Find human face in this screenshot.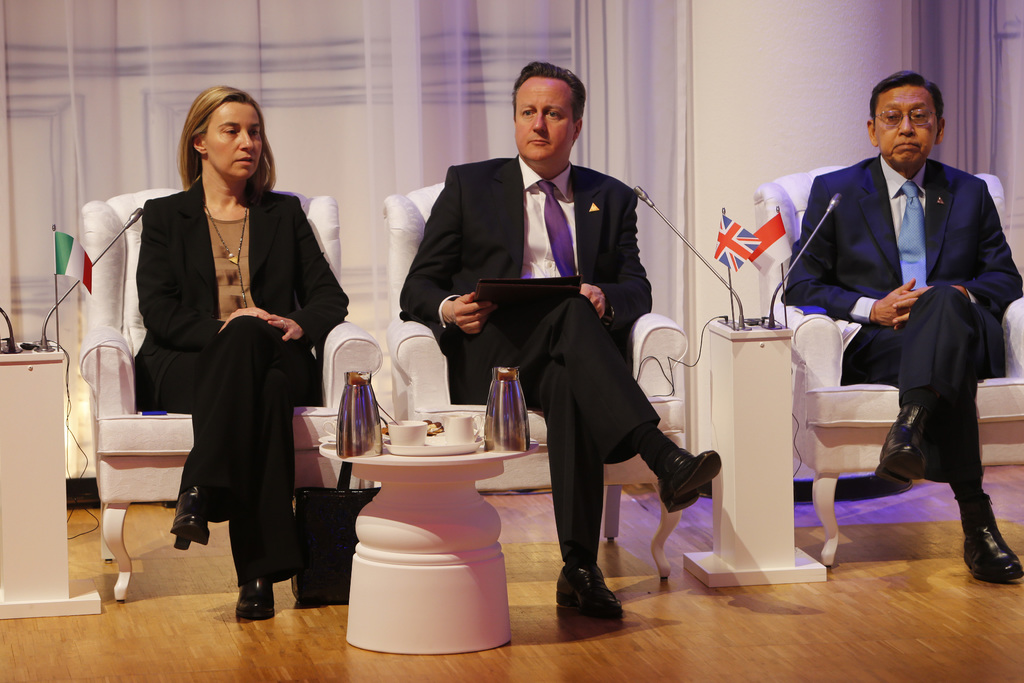
The bounding box for human face is 513/74/576/168.
